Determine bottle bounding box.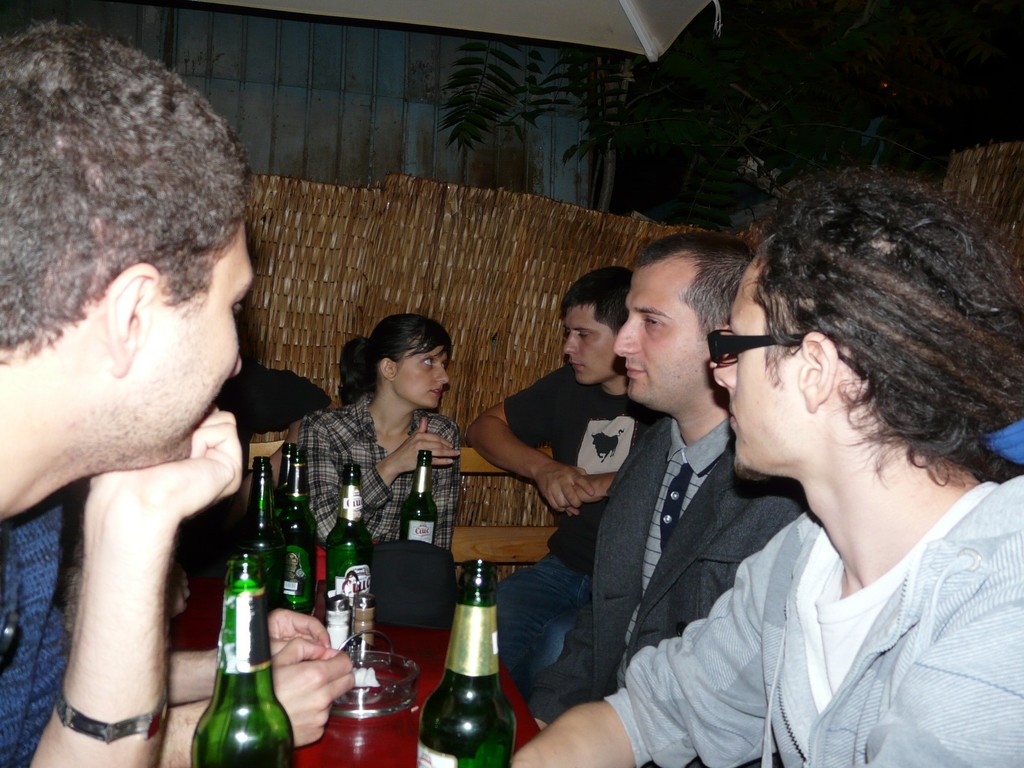
Determined: {"x1": 399, "y1": 449, "x2": 440, "y2": 545}.
